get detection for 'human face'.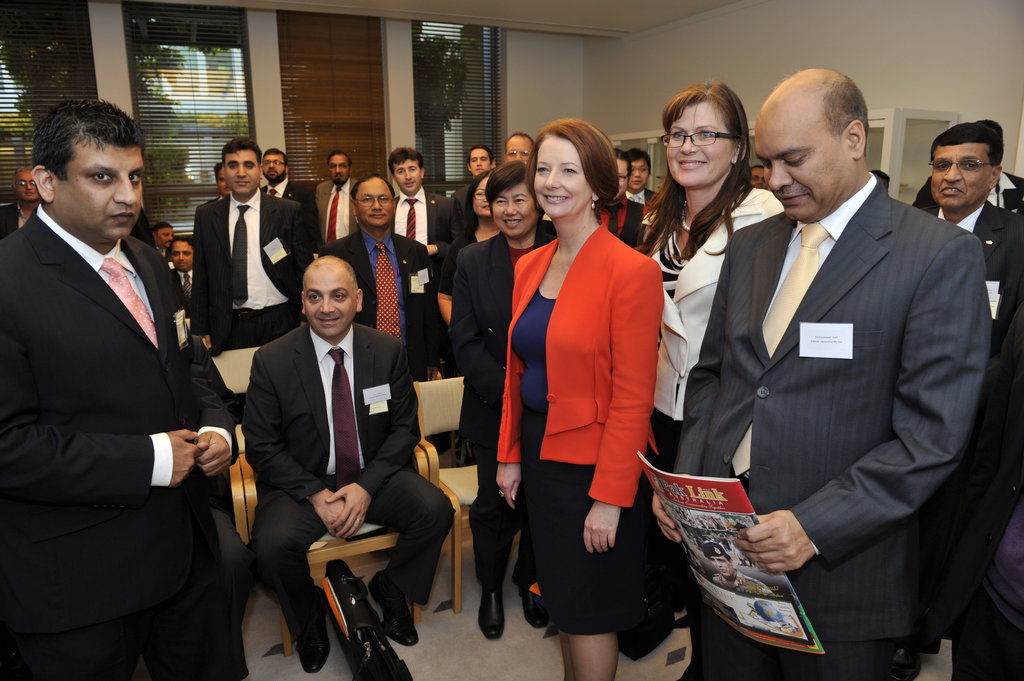
Detection: [475, 174, 503, 219].
